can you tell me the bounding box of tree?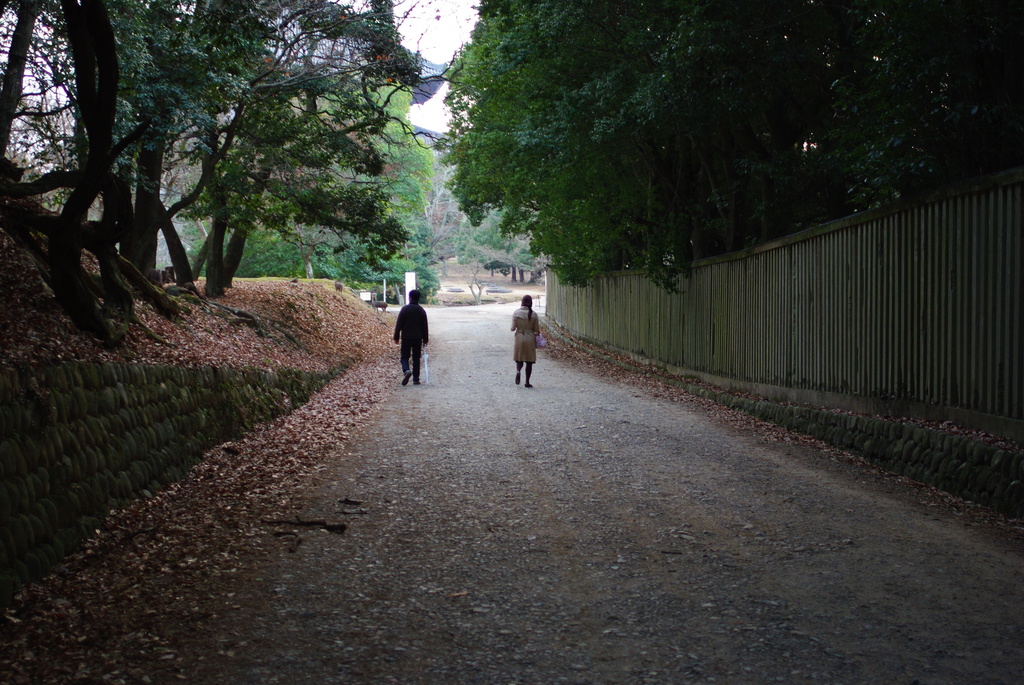
468, 203, 536, 293.
